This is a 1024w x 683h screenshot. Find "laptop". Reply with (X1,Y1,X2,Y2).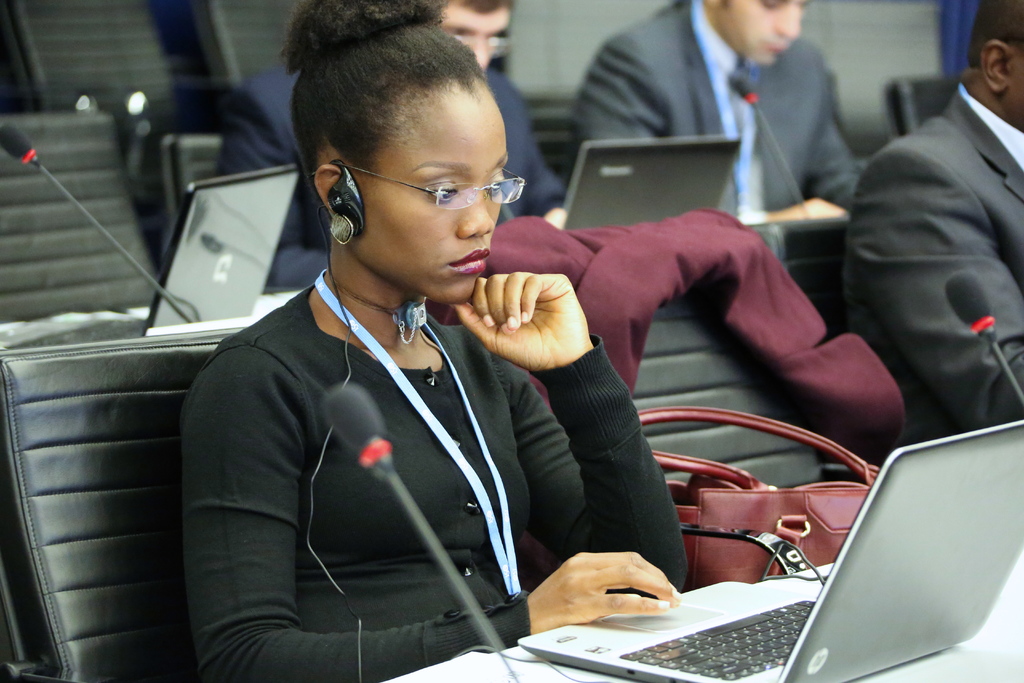
(543,432,956,671).
